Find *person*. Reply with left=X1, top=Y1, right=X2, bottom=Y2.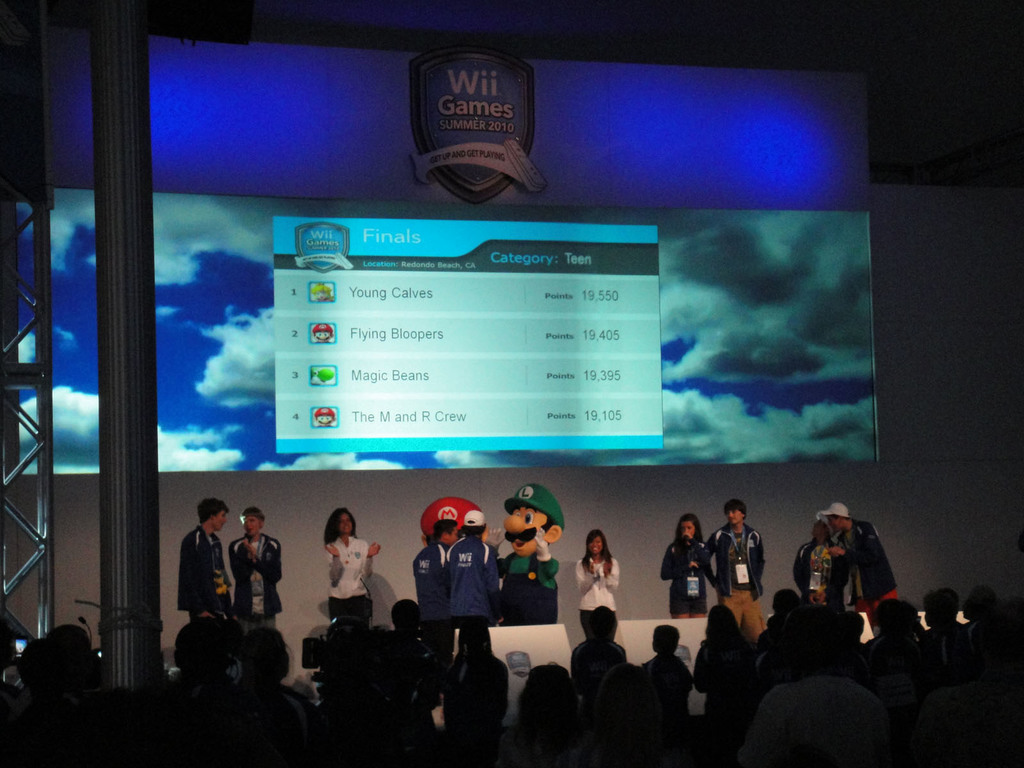
left=227, top=507, right=284, bottom=638.
